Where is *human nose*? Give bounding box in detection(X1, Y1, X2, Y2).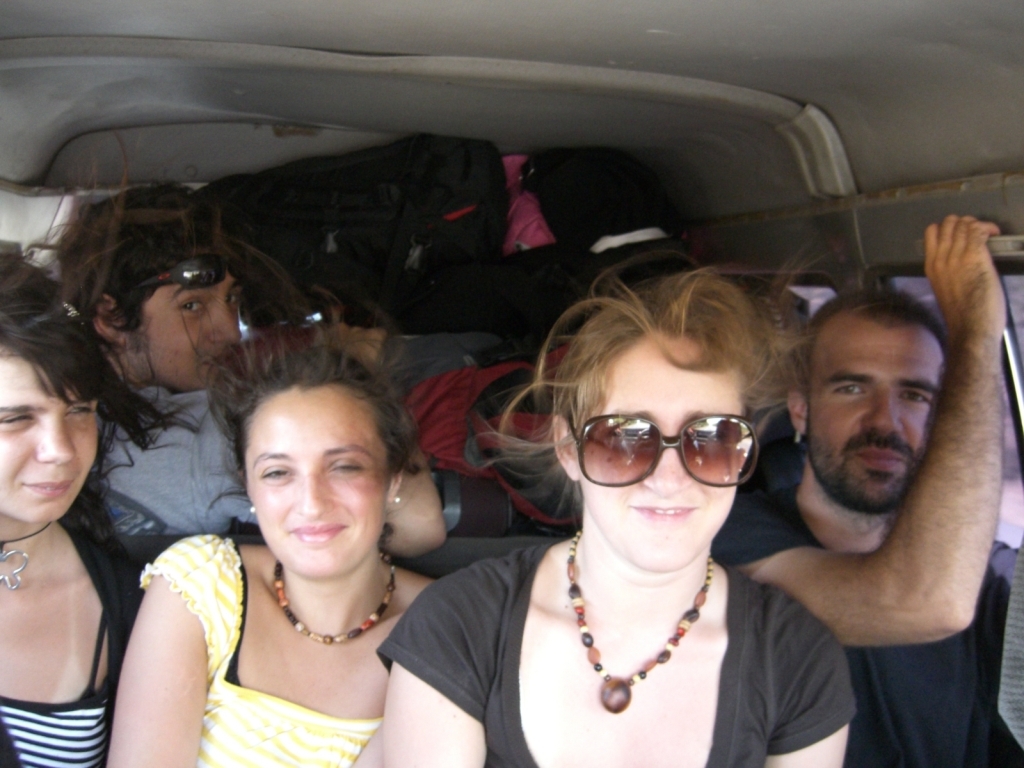
detection(641, 443, 687, 493).
